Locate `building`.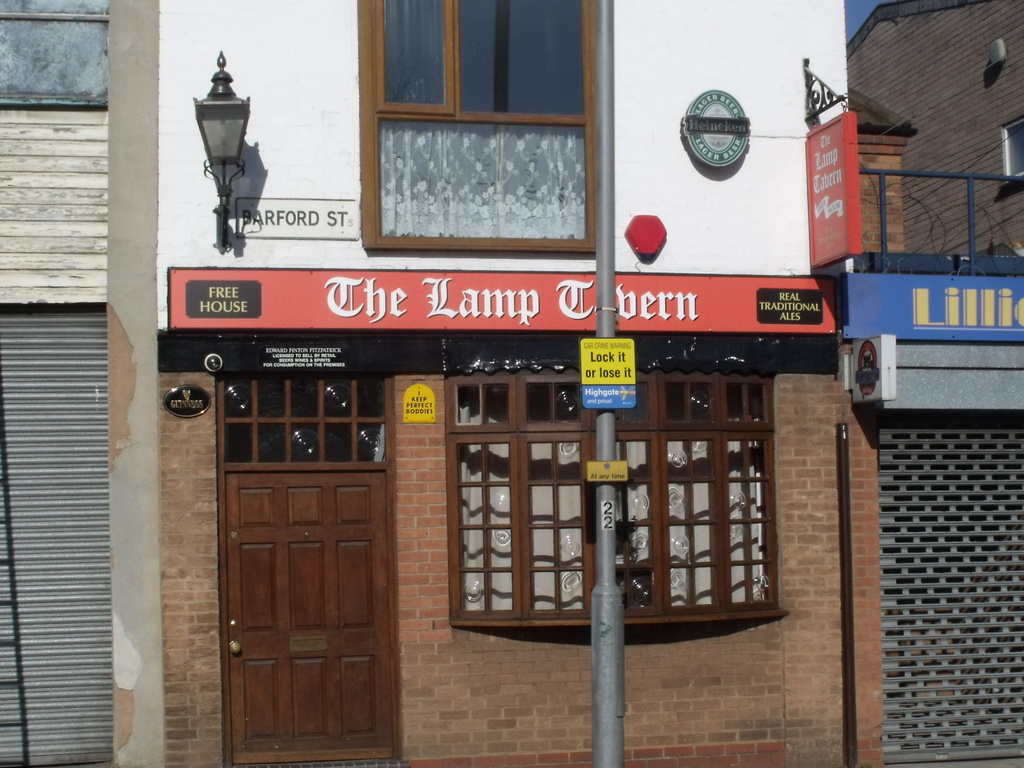
Bounding box: bbox=(847, 0, 1023, 257).
